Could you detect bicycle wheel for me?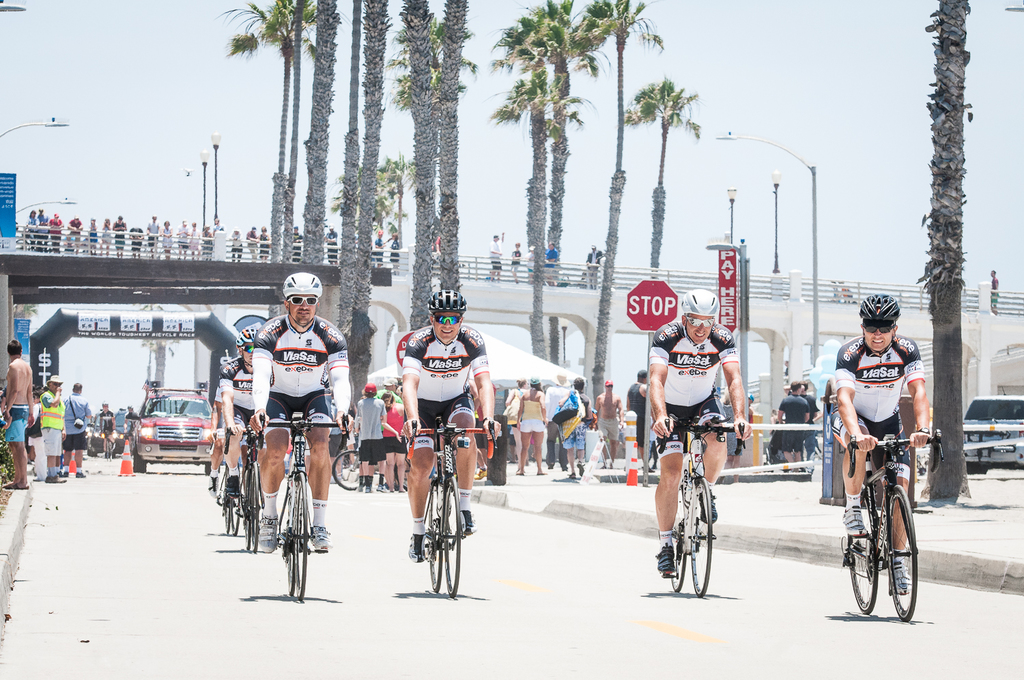
Detection result: <box>689,475,714,597</box>.
